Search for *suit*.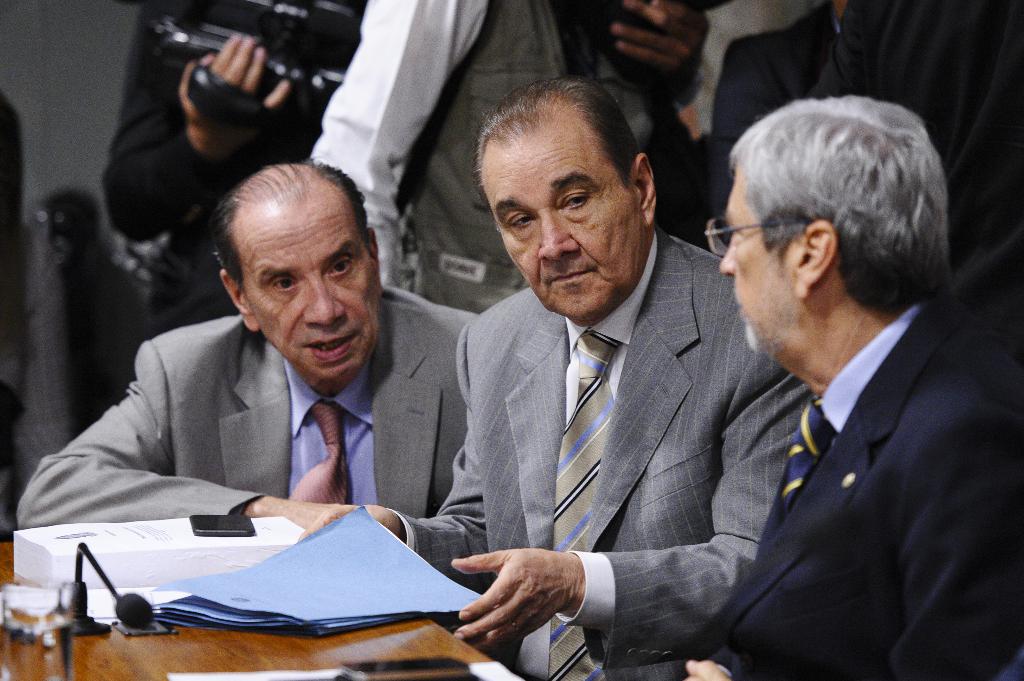
Found at left=672, top=296, right=1023, bottom=680.
